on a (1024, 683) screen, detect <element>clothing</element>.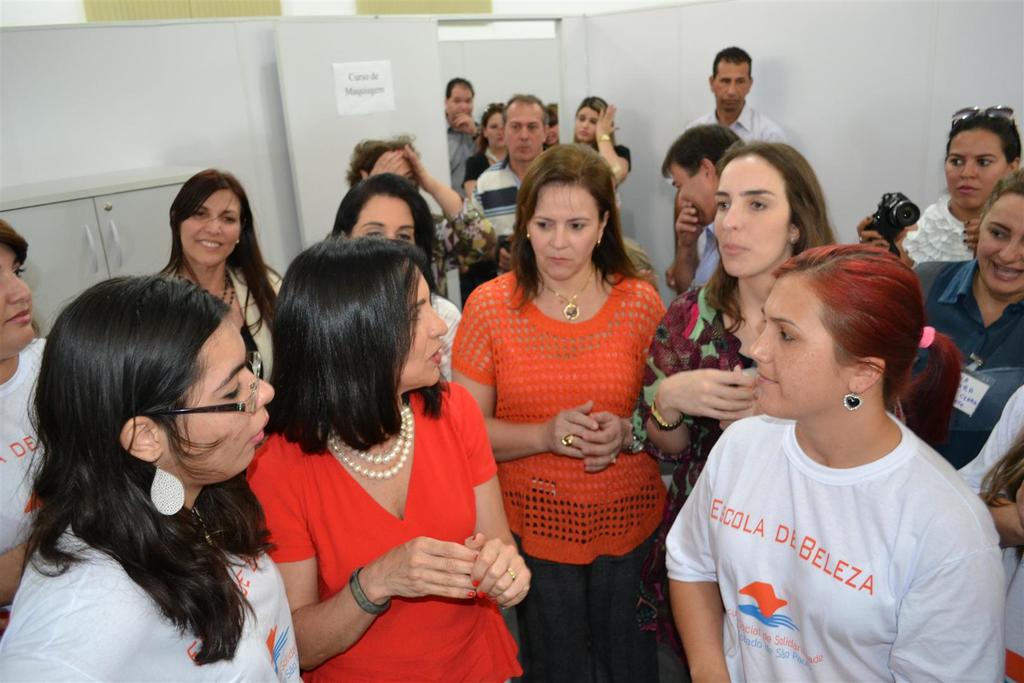
<region>691, 236, 737, 283</region>.
